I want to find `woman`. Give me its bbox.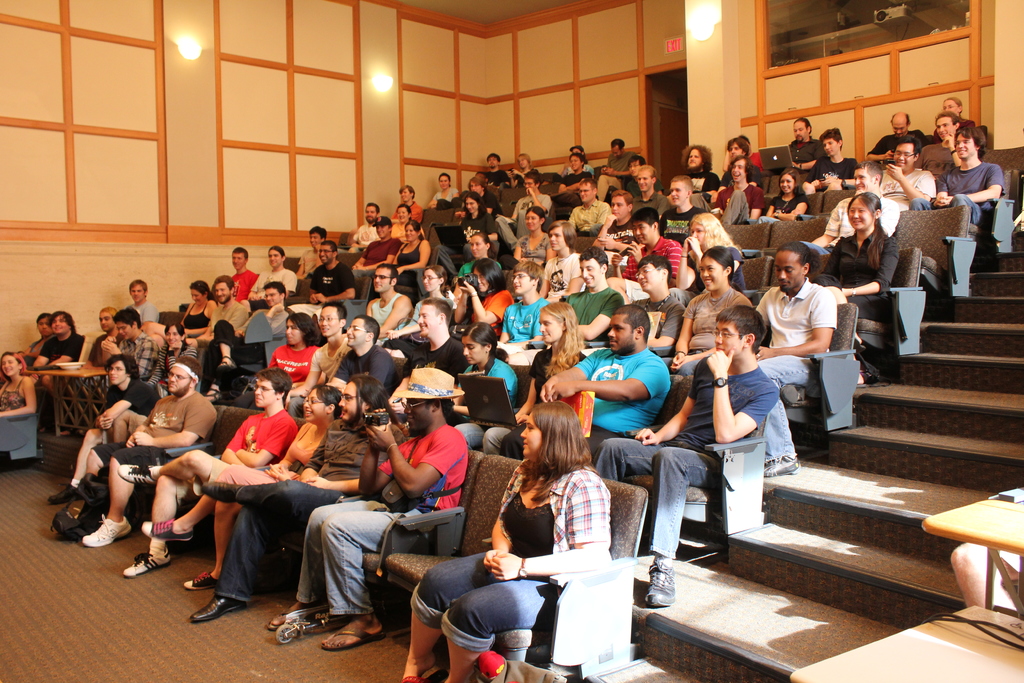
box=[442, 325, 518, 449].
